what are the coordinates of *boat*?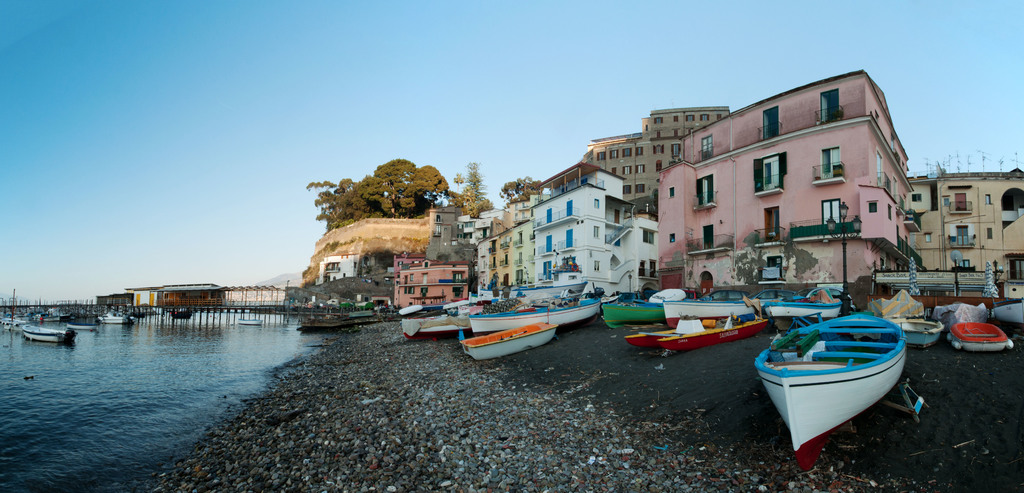
97,312,138,326.
